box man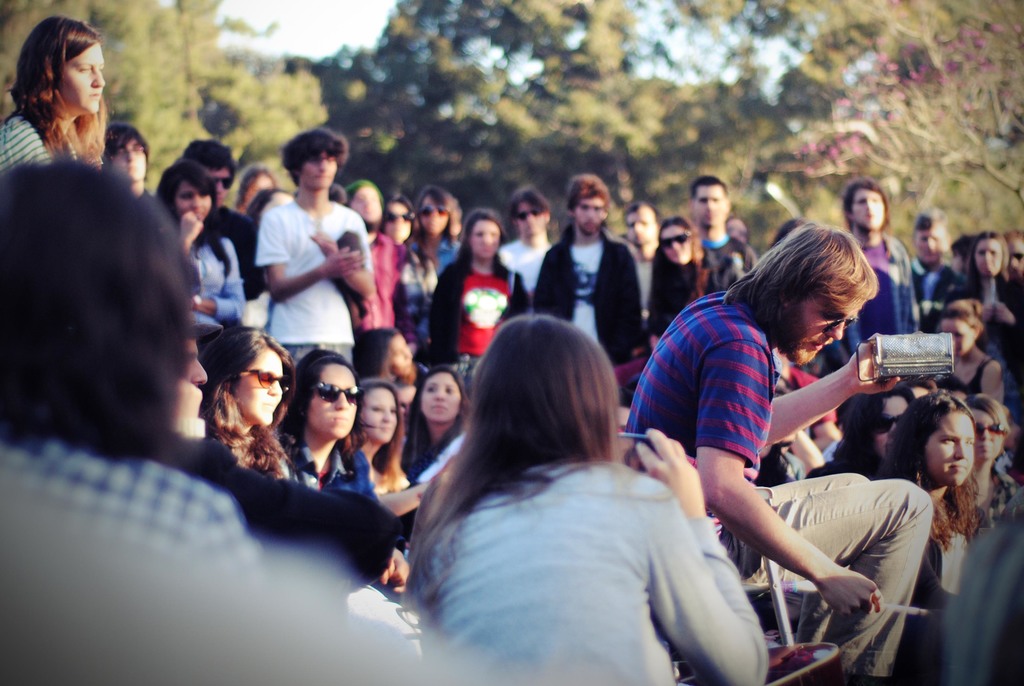
<bbox>837, 183, 920, 399</bbox>
